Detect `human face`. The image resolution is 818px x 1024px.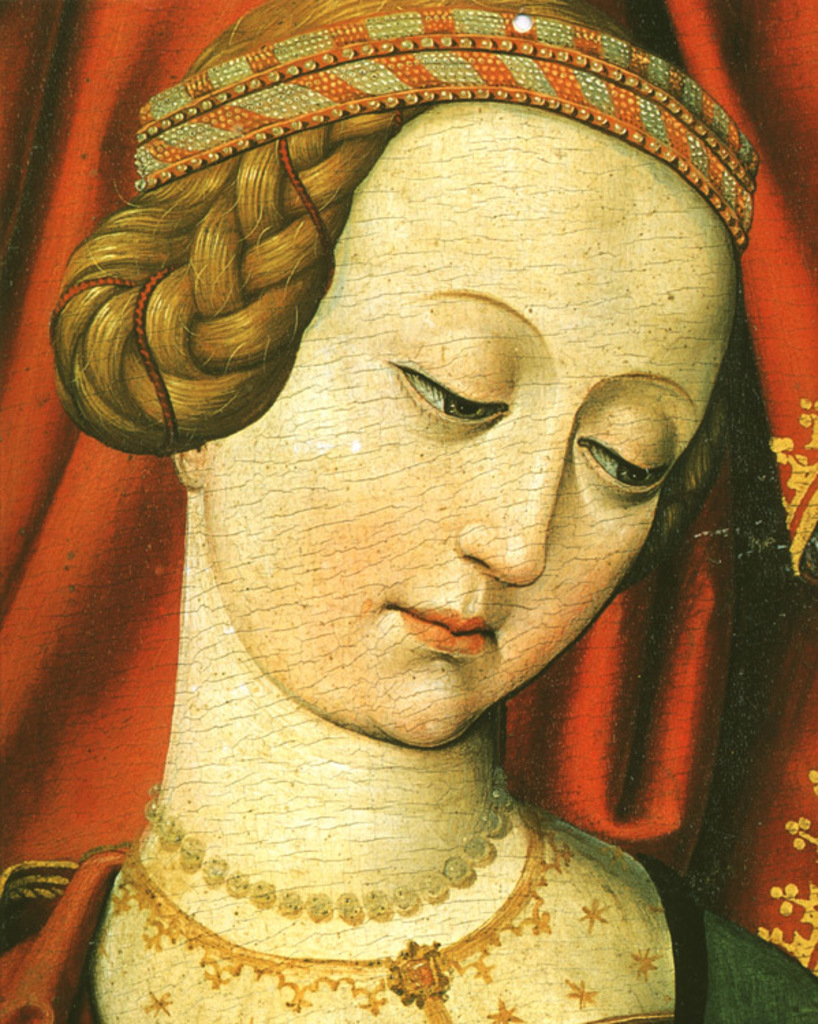
pyautogui.locateOnScreen(163, 147, 713, 777).
